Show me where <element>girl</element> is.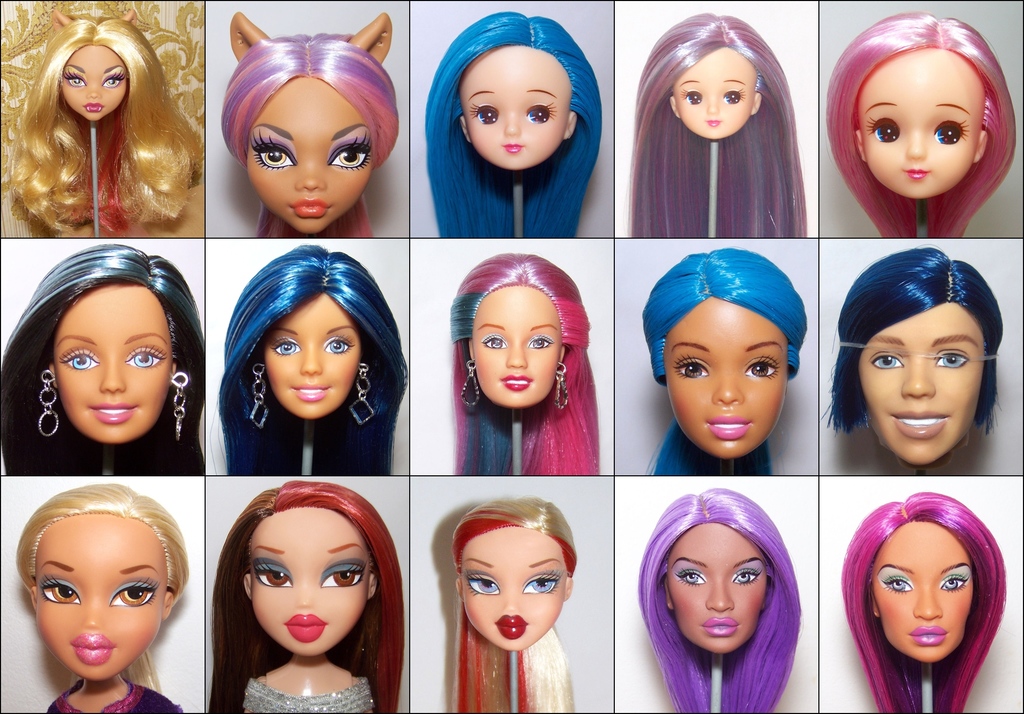
<element>girl</element> is at (x1=220, y1=240, x2=411, y2=480).
